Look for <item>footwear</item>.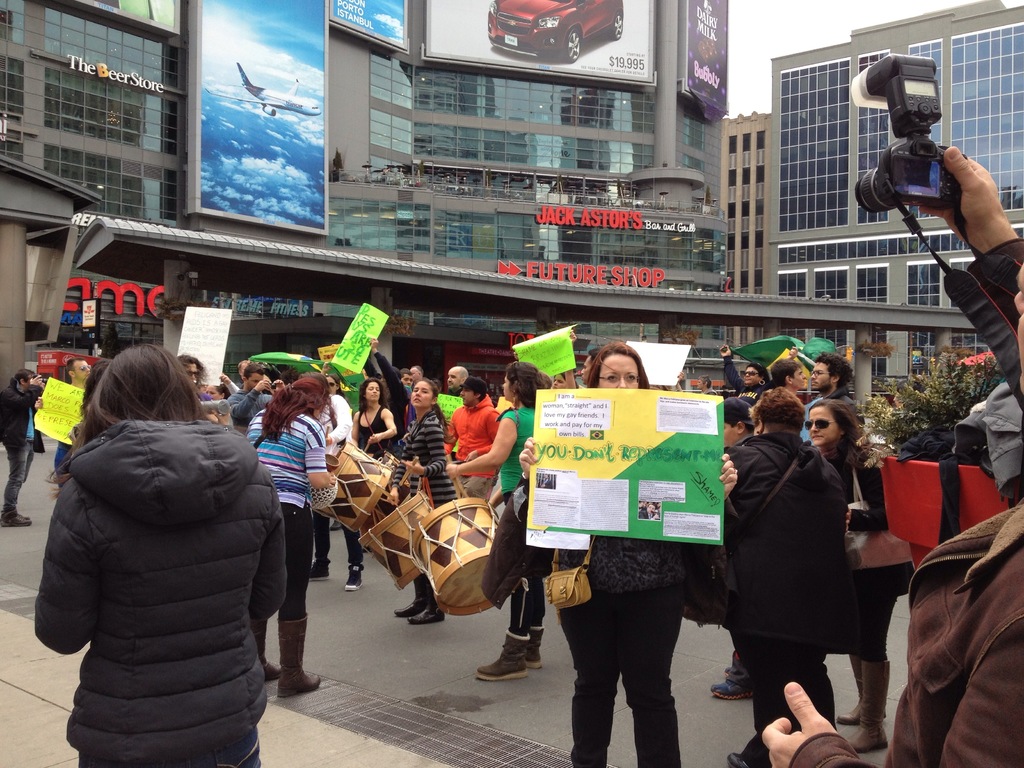
Found: x1=479, y1=627, x2=528, y2=682.
